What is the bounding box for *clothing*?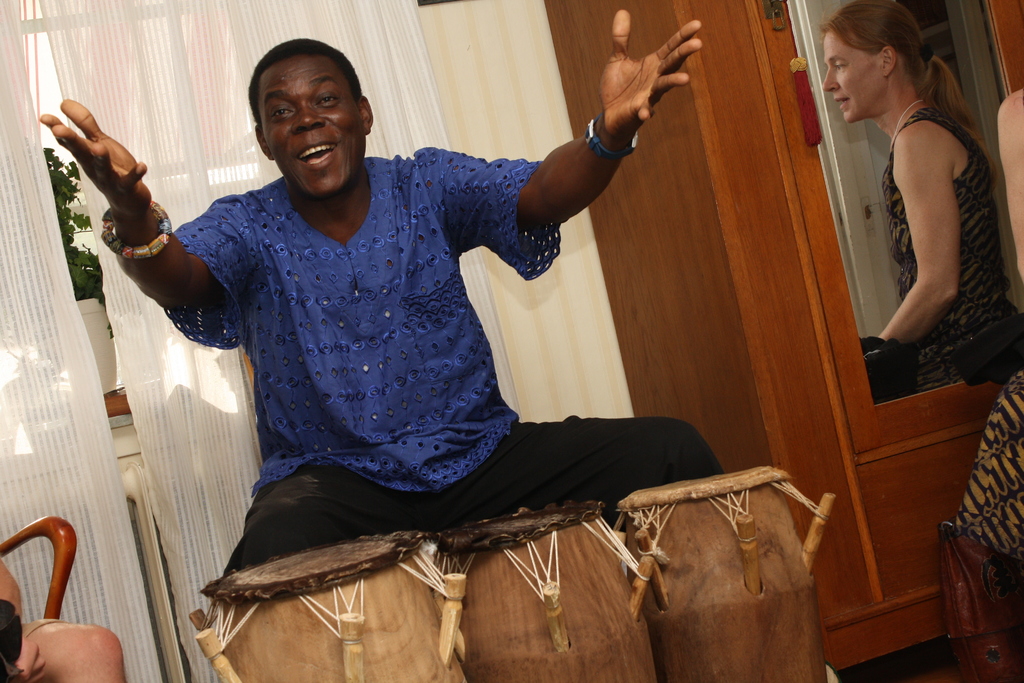
<box>957,359,1023,562</box>.
